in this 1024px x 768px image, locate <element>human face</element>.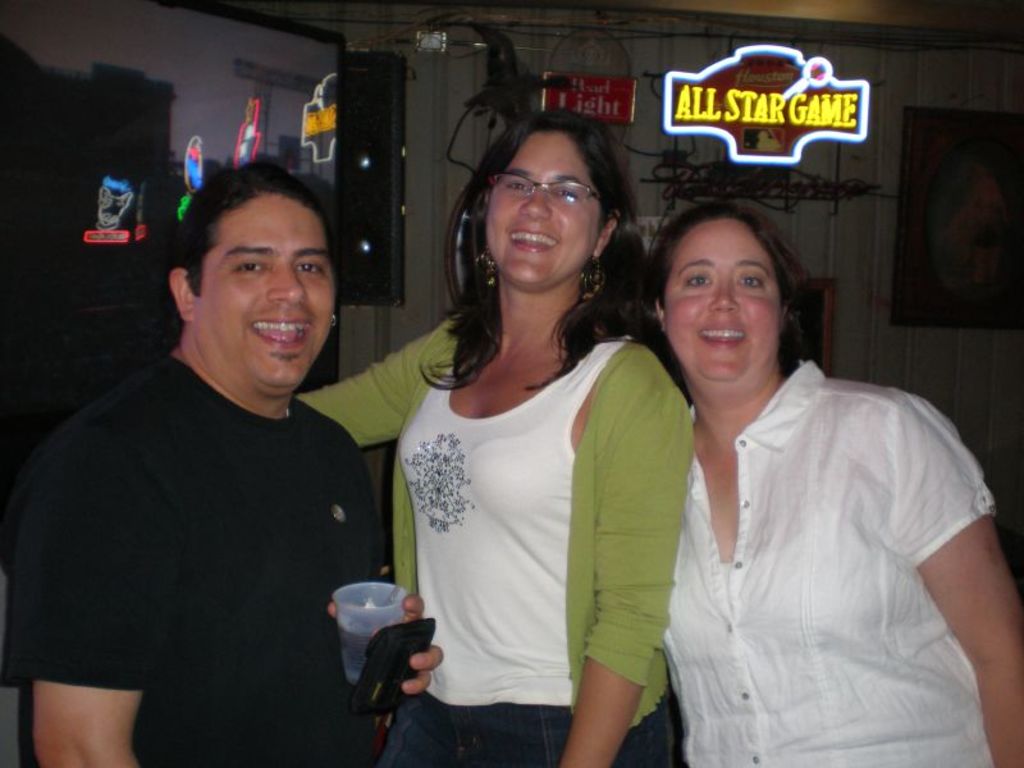
Bounding box: pyautogui.locateOnScreen(193, 189, 339, 397).
